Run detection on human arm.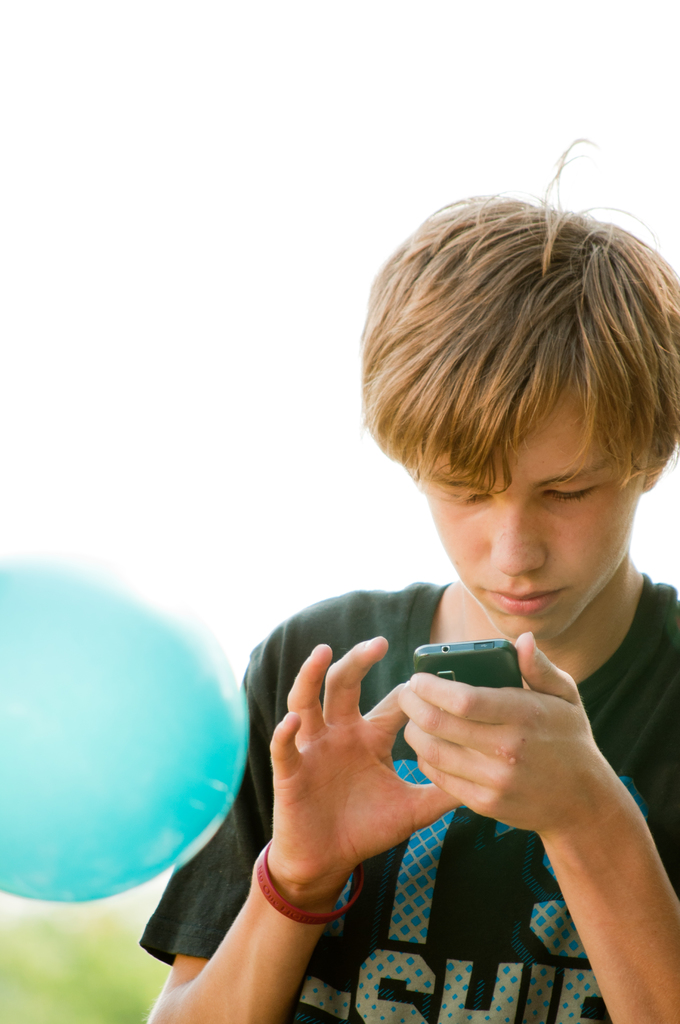
Result: 133/594/472/1023.
